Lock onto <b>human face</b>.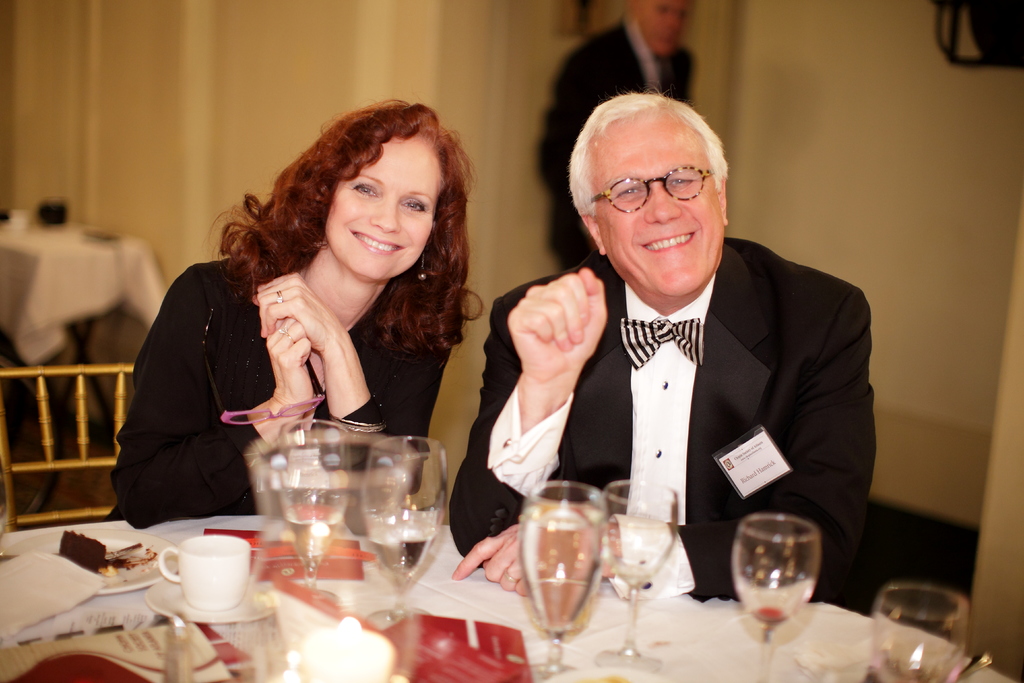
Locked: 593,119,725,297.
